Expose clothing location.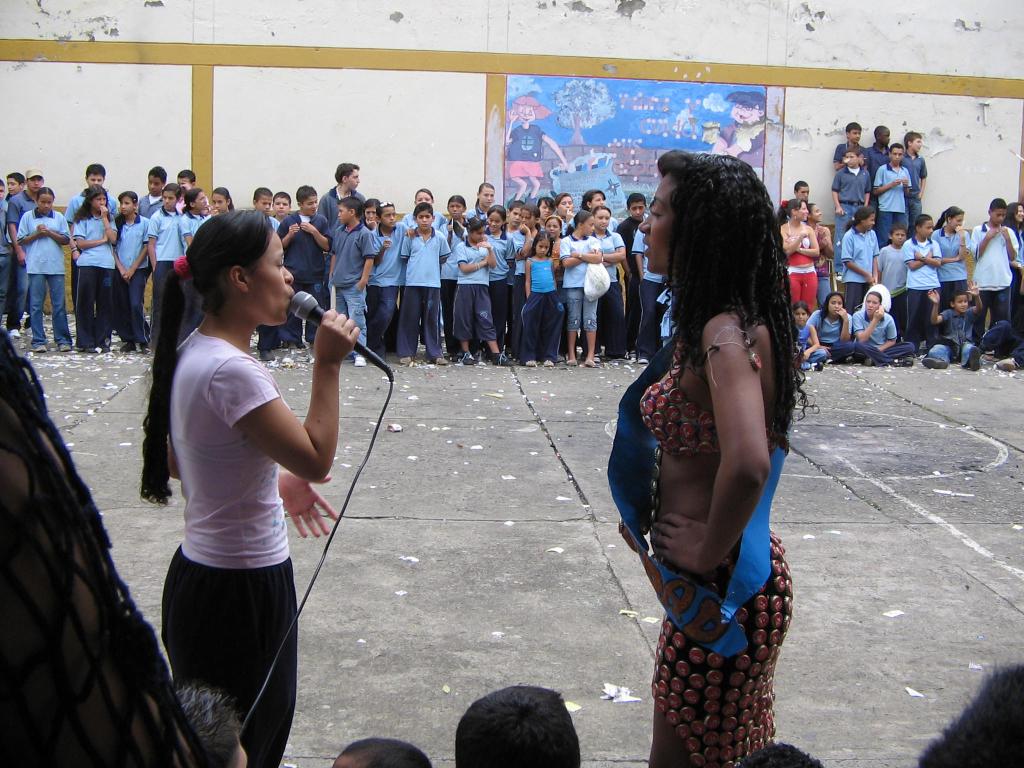
Exposed at [518, 255, 561, 365].
